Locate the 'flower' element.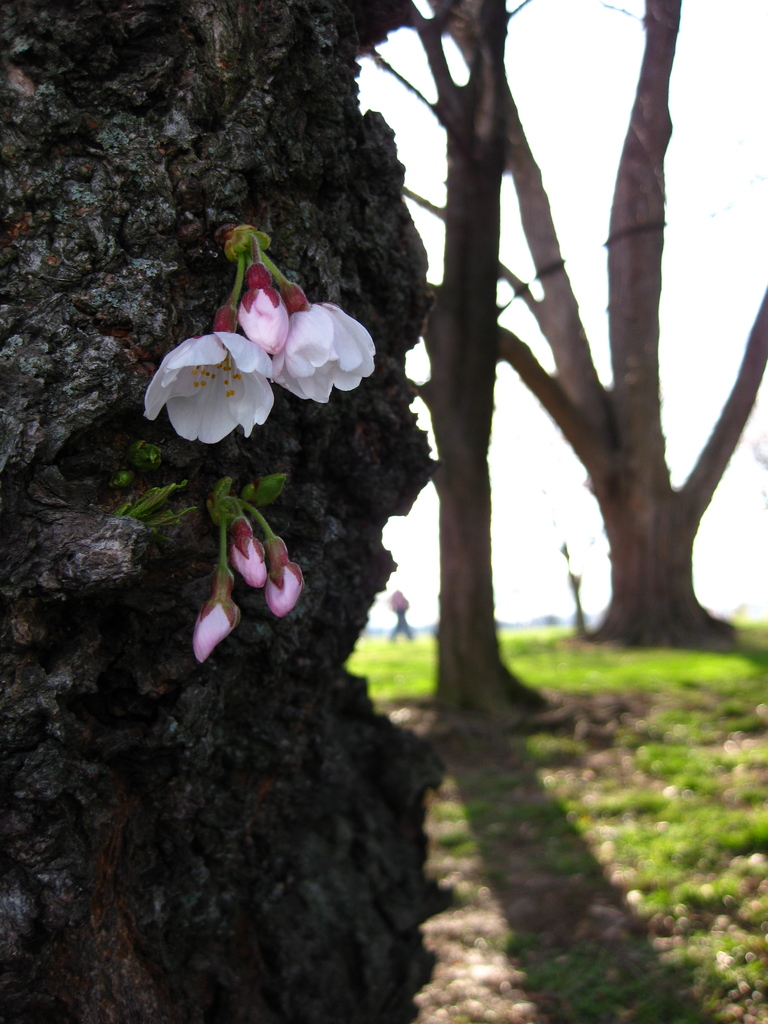
Element bbox: [left=143, top=302, right=274, bottom=442].
